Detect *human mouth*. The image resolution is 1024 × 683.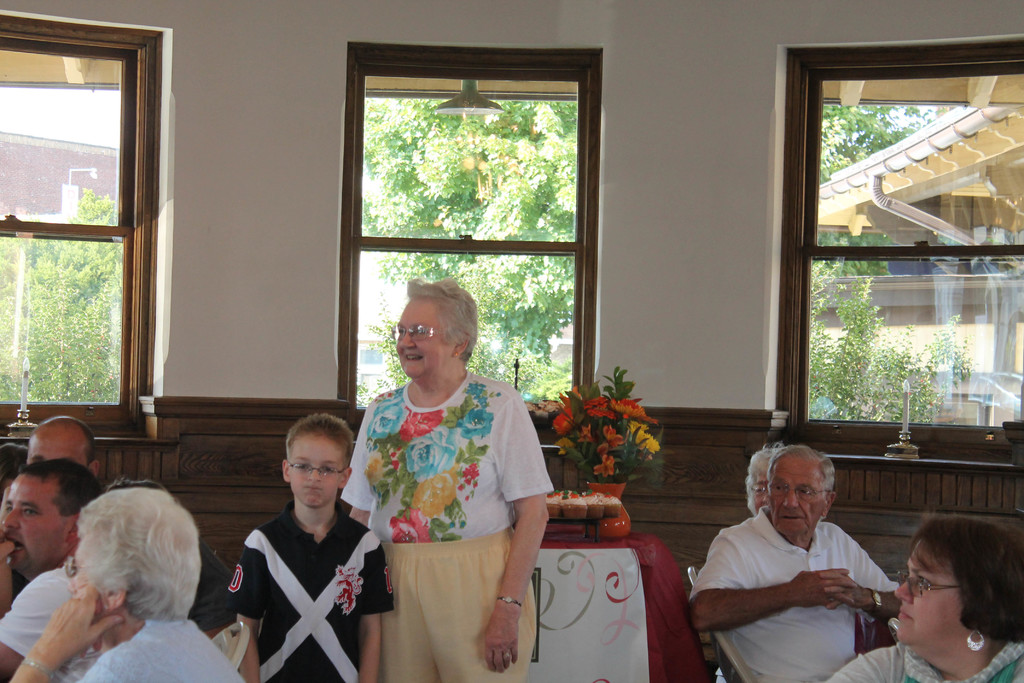
<box>300,484,329,493</box>.
